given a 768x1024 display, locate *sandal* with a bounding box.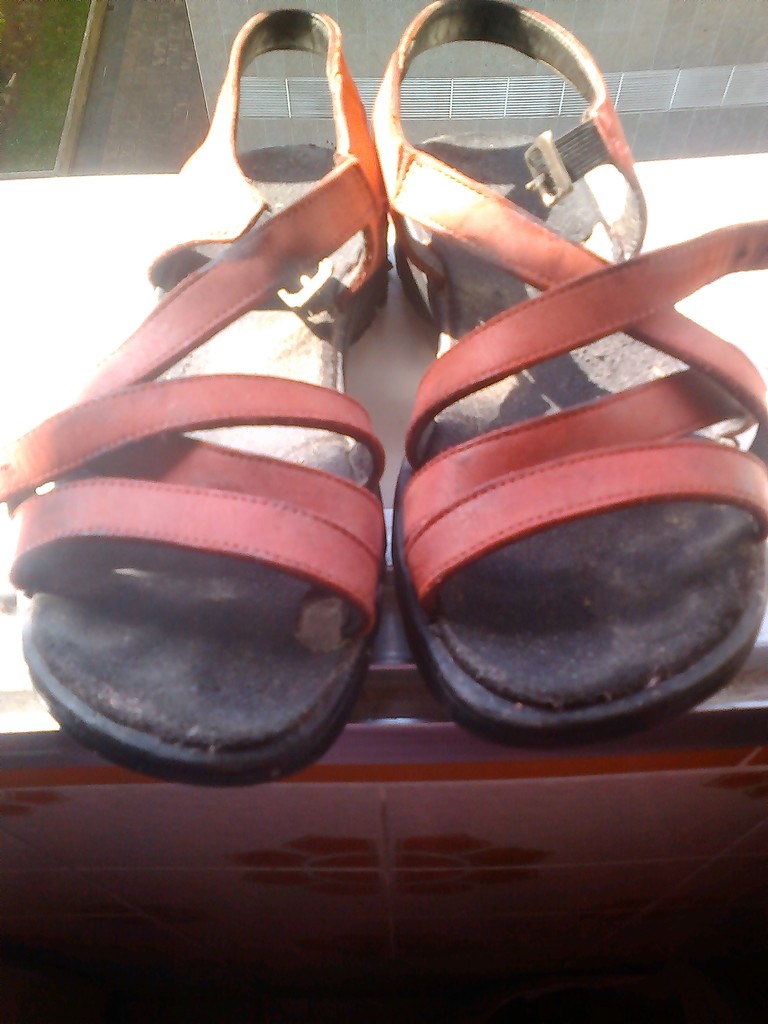
Located: crop(365, 0, 767, 745).
